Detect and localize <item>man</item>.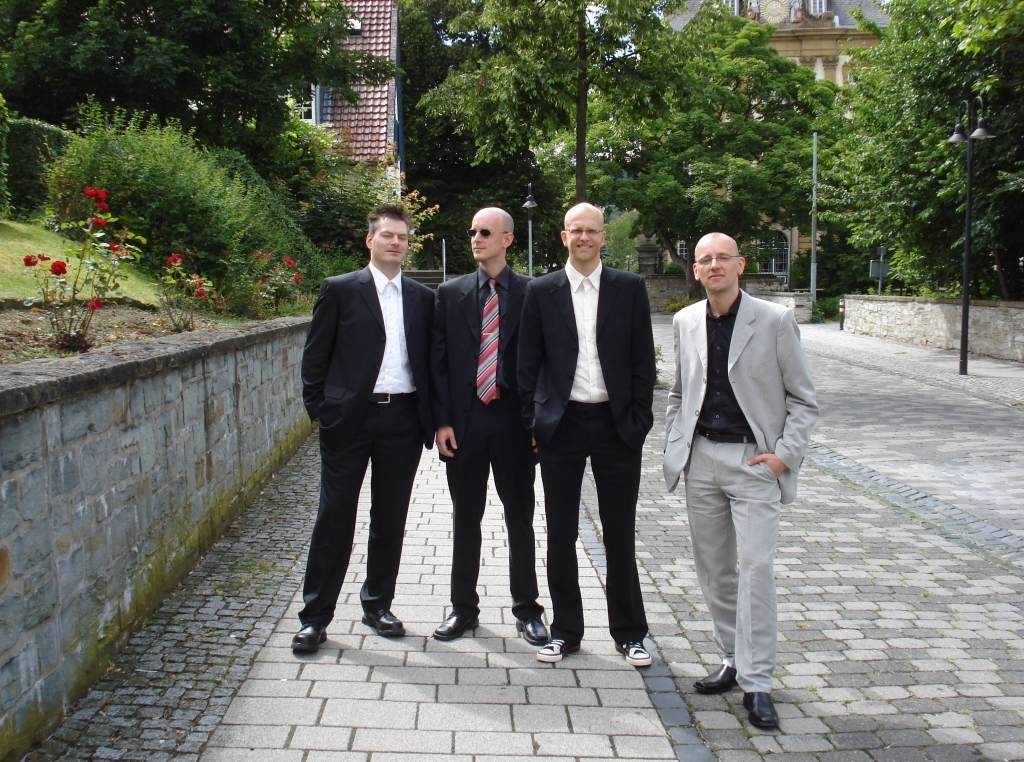
Localized at BBox(292, 201, 439, 653).
